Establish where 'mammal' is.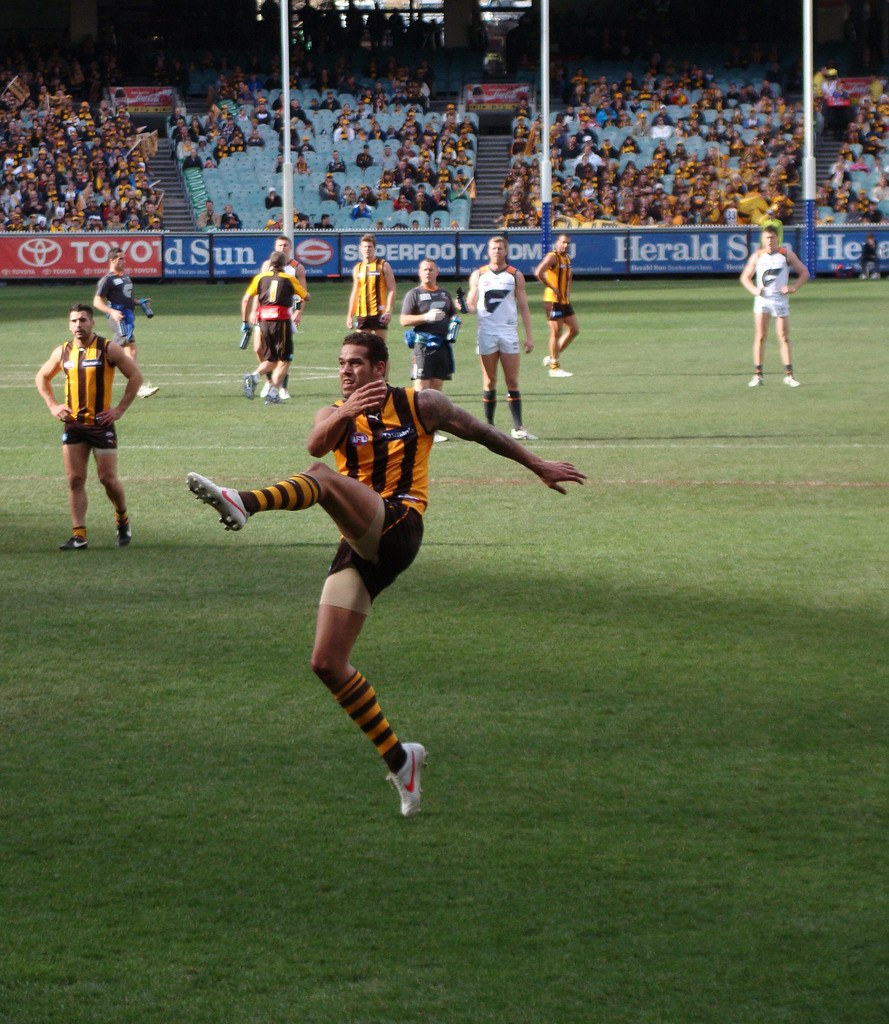
Established at bbox=(739, 225, 811, 388).
